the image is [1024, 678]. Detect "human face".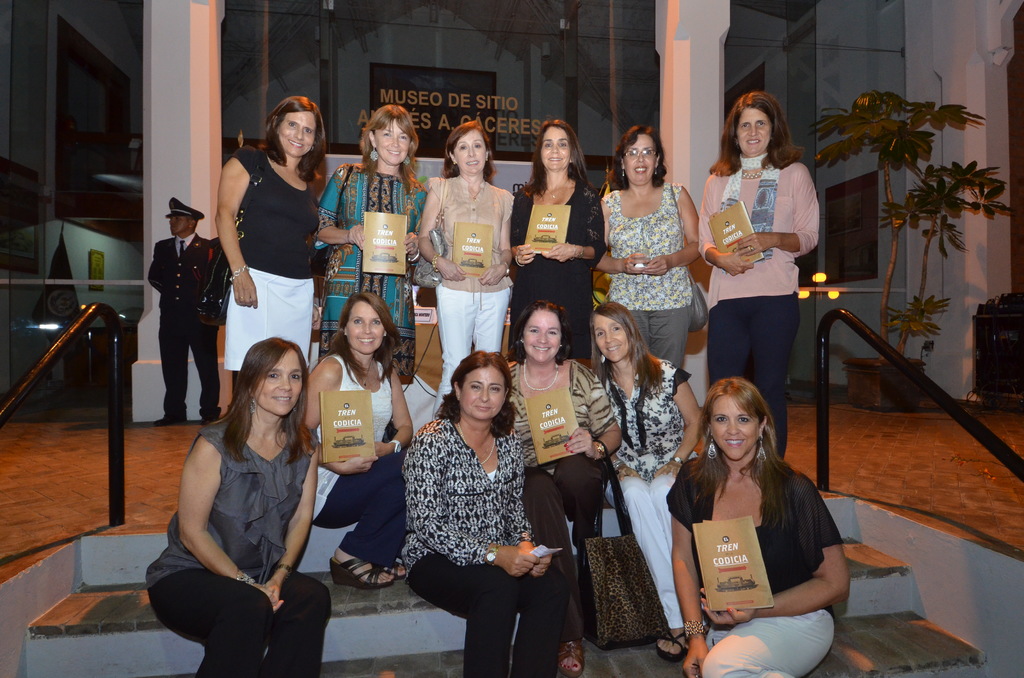
Detection: locate(595, 317, 625, 361).
